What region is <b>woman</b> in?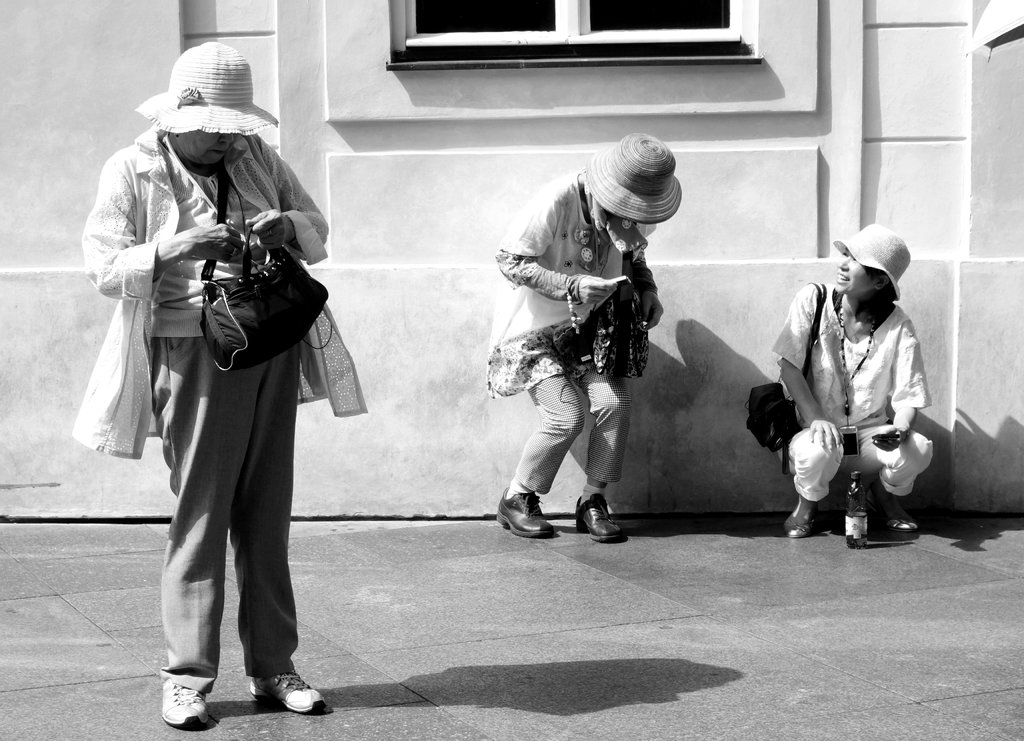
{"left": 483, "top": 138, "right": 687, "bottom": 551}.
